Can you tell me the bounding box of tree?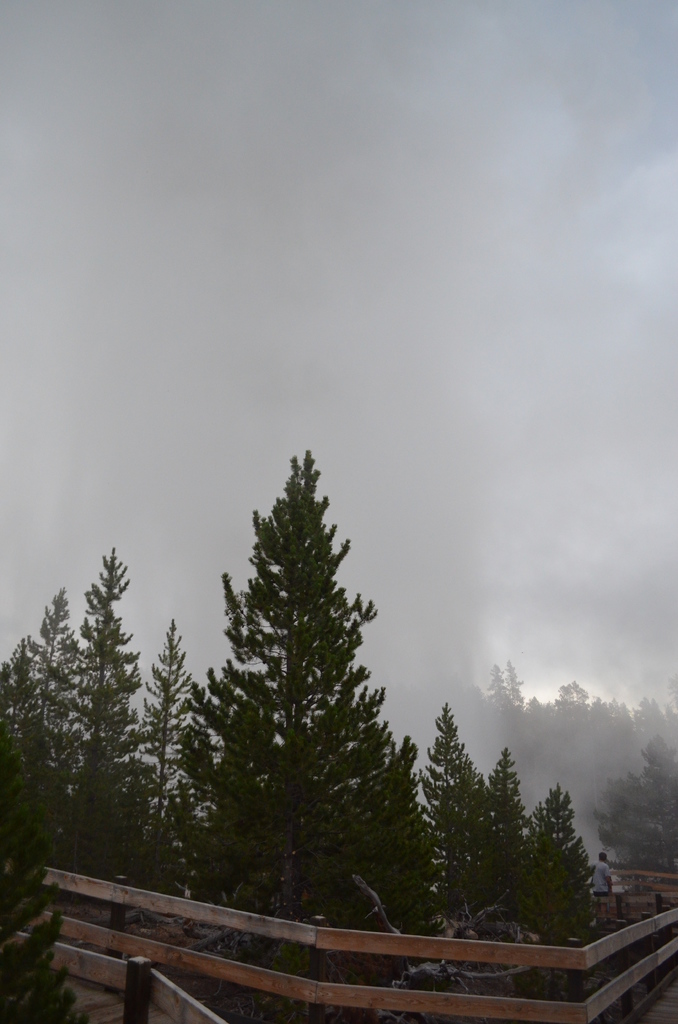
122, 607, 216, 930.
